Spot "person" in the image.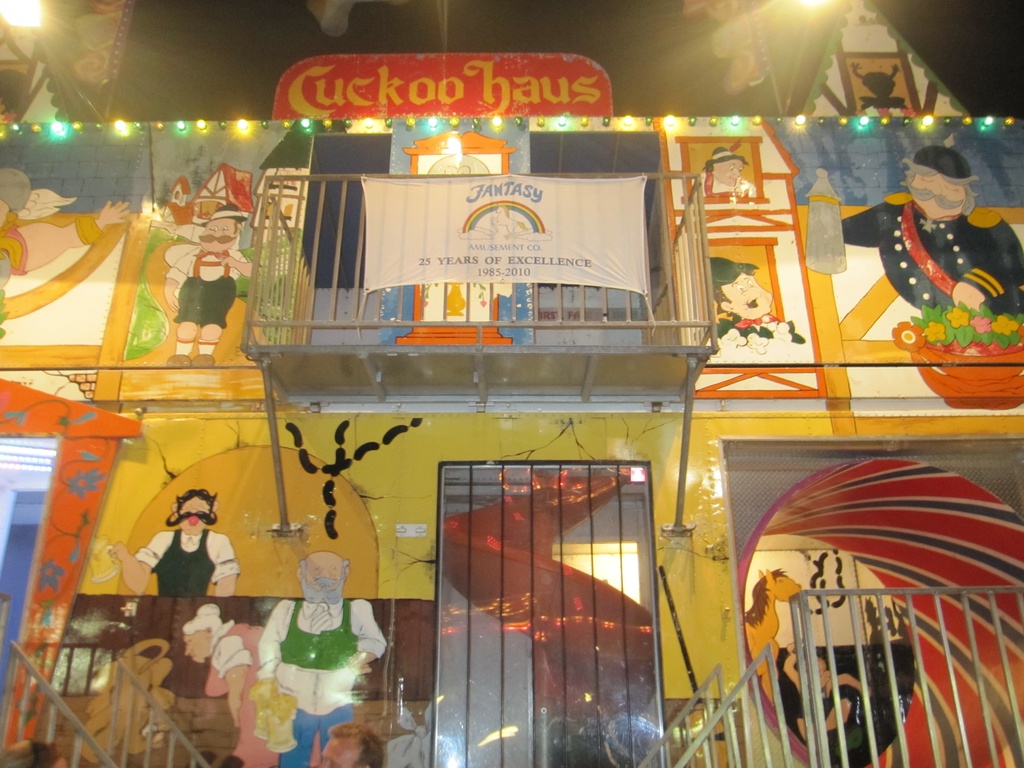
"person" found at l=314, t=725, r=377, b=767.
